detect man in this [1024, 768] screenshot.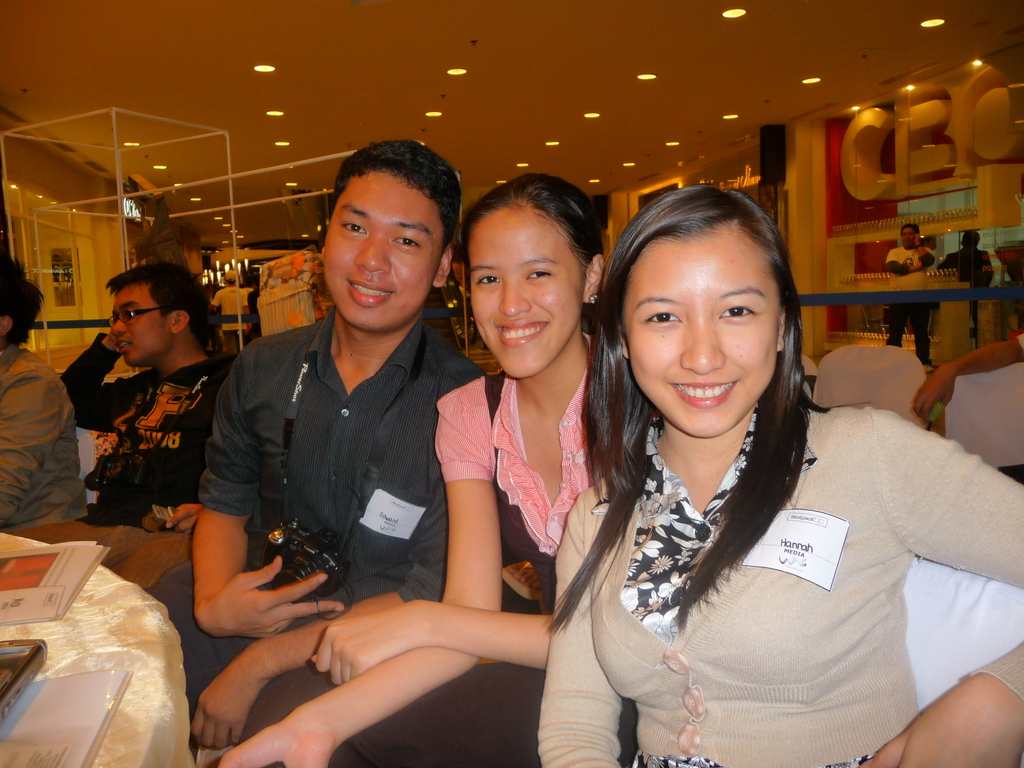
Detection: select_region(9, 255, 236, 598).
